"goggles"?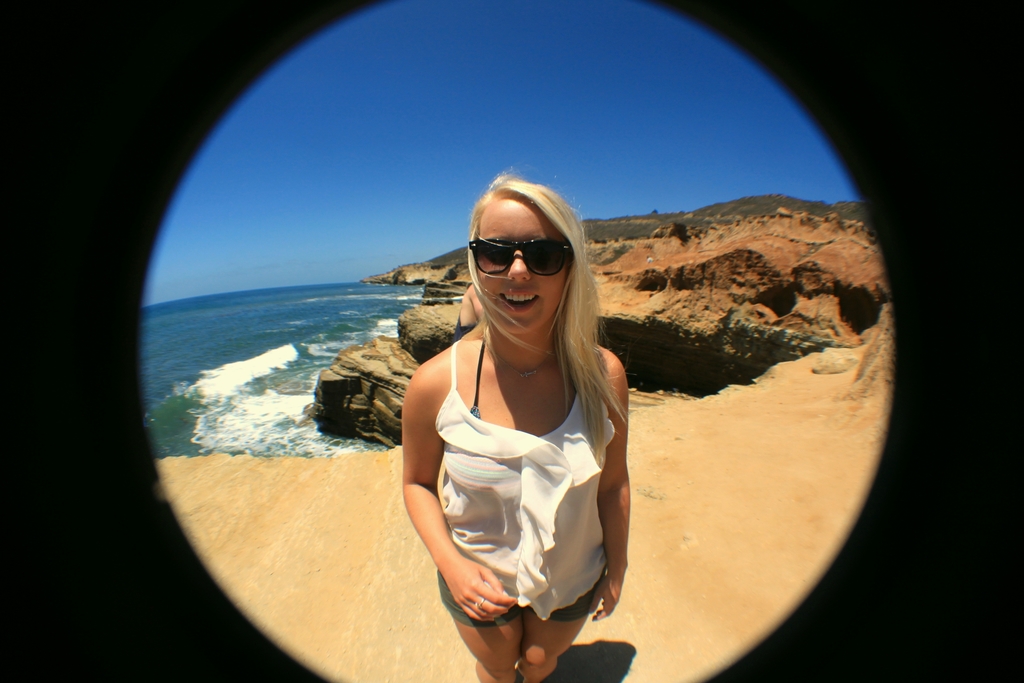
[473, 224, 571, 292]
